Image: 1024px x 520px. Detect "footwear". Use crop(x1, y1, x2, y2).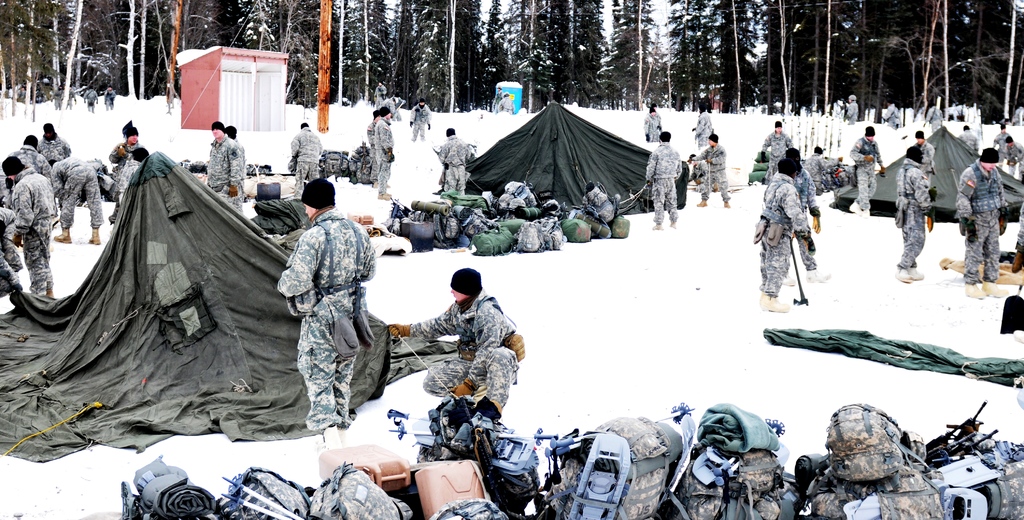
crop(87, 226, 102, 250).
